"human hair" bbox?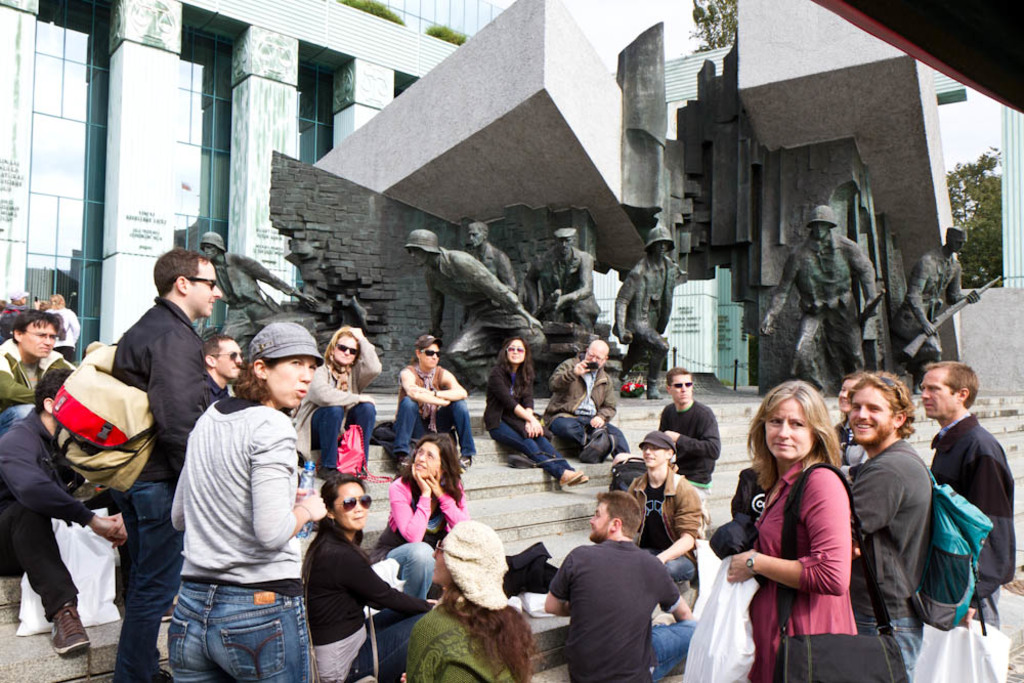
[x1=321, y1=326, x2=364, y2=372]
